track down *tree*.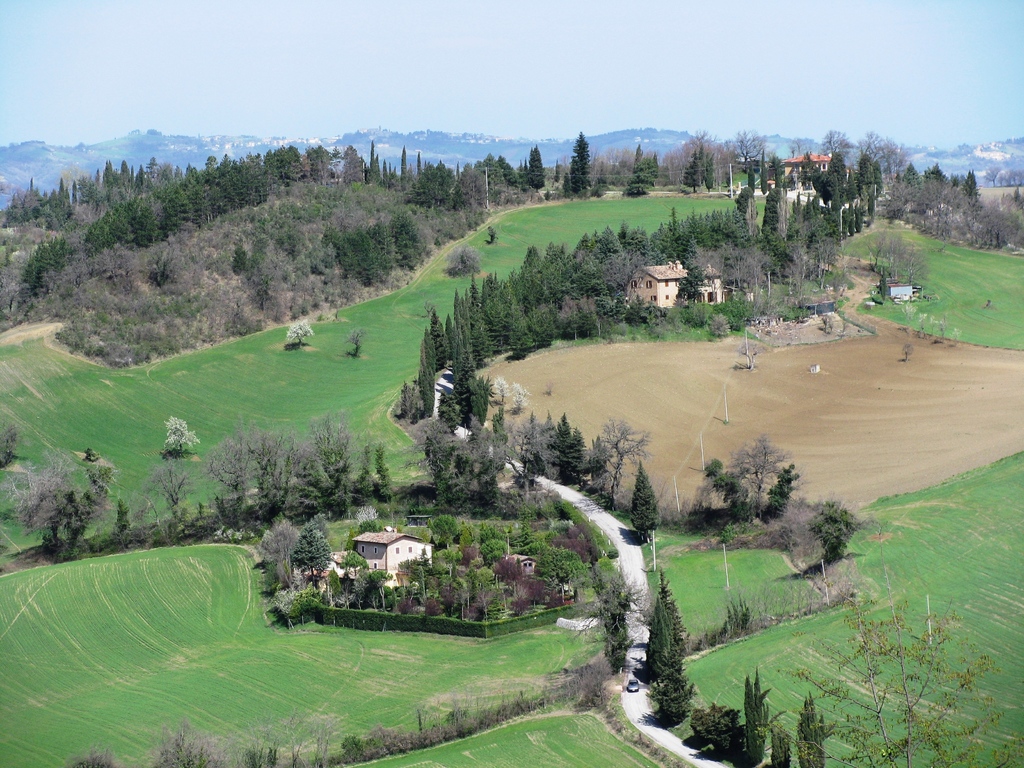
Tracked to (x1=747, y1=159, x2=756, y2=191).
